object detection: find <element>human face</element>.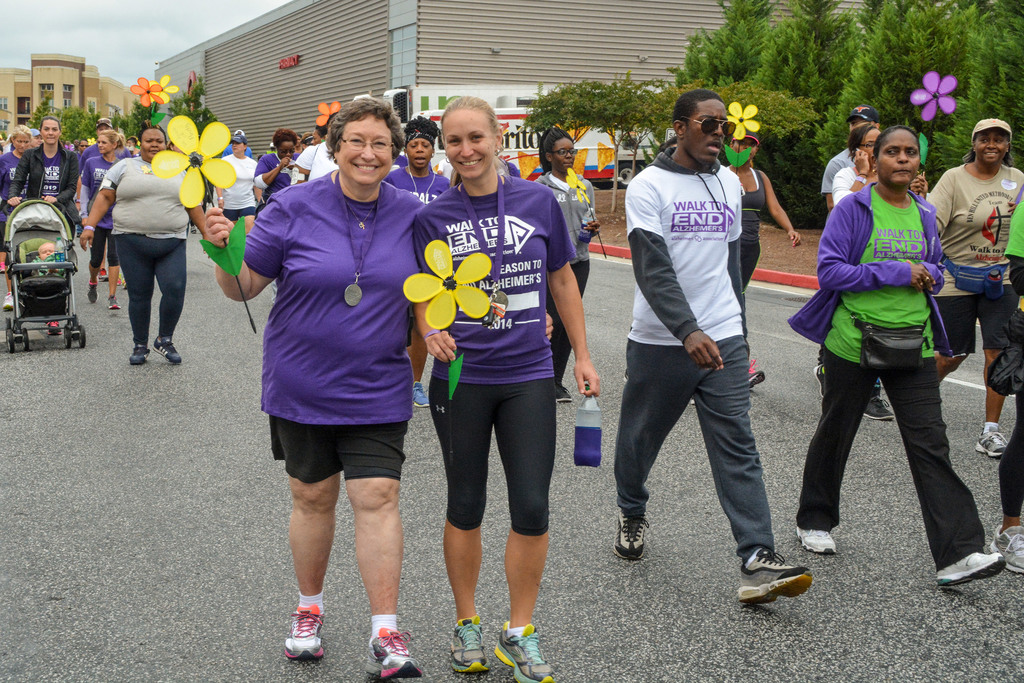
(left=973, top=129, right=1008, bottom=168).
